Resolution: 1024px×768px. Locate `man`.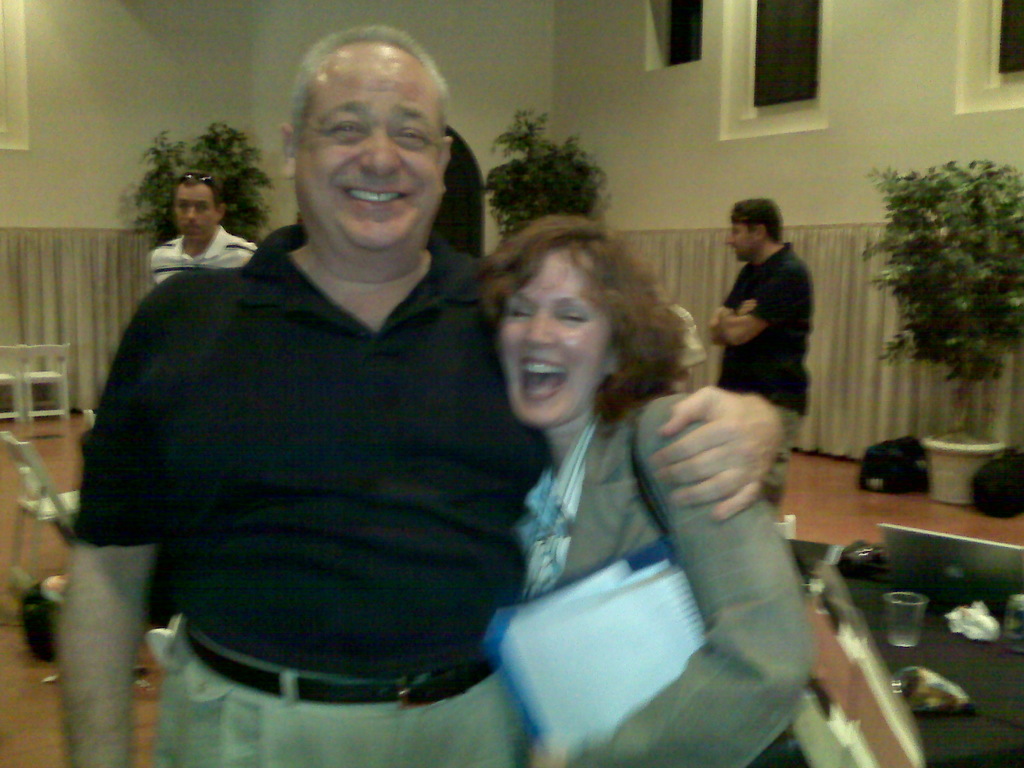
61:88:683:741.
